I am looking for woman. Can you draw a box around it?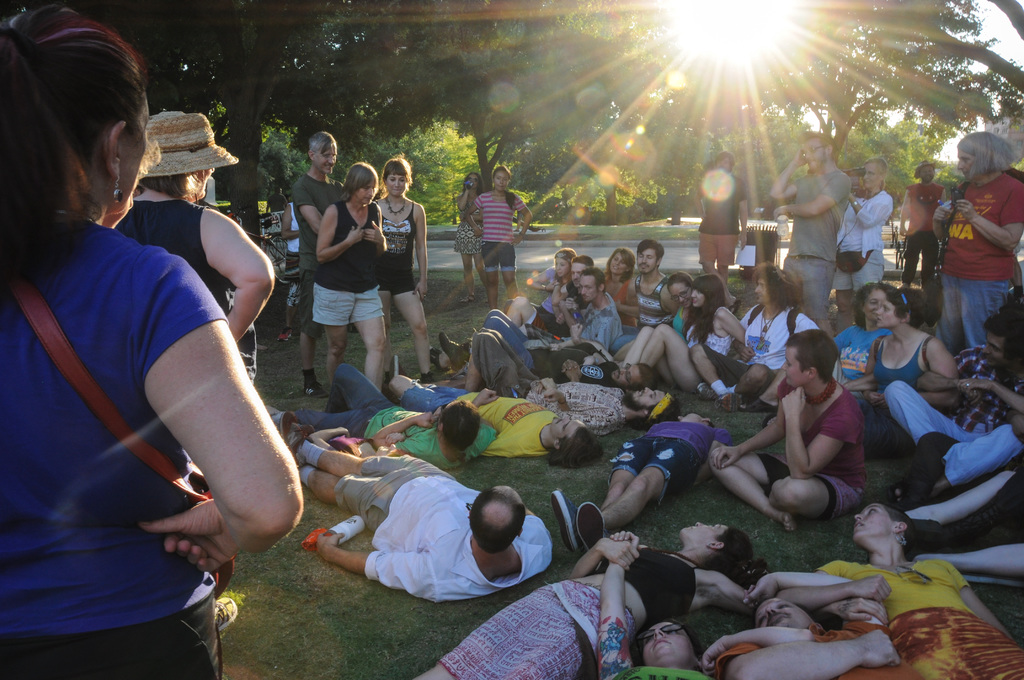
Sure, the bounding box is l=604, t=248, r=639, b=354.
